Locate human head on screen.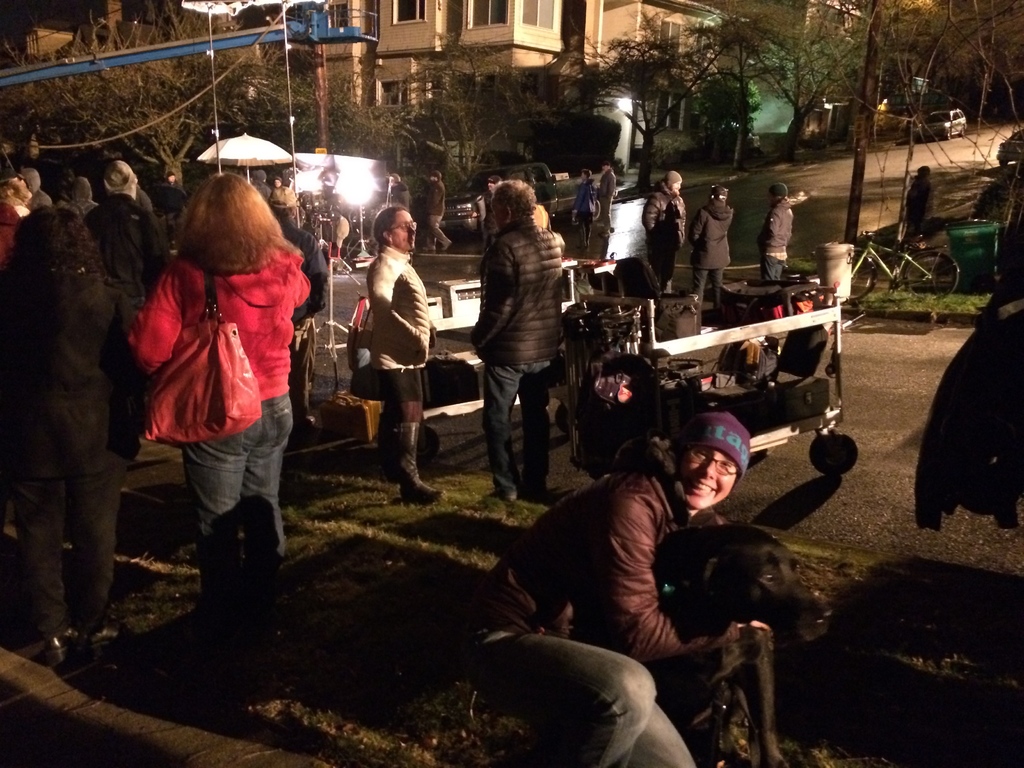
On screen at l=664, t=173, r=682, b=194.
